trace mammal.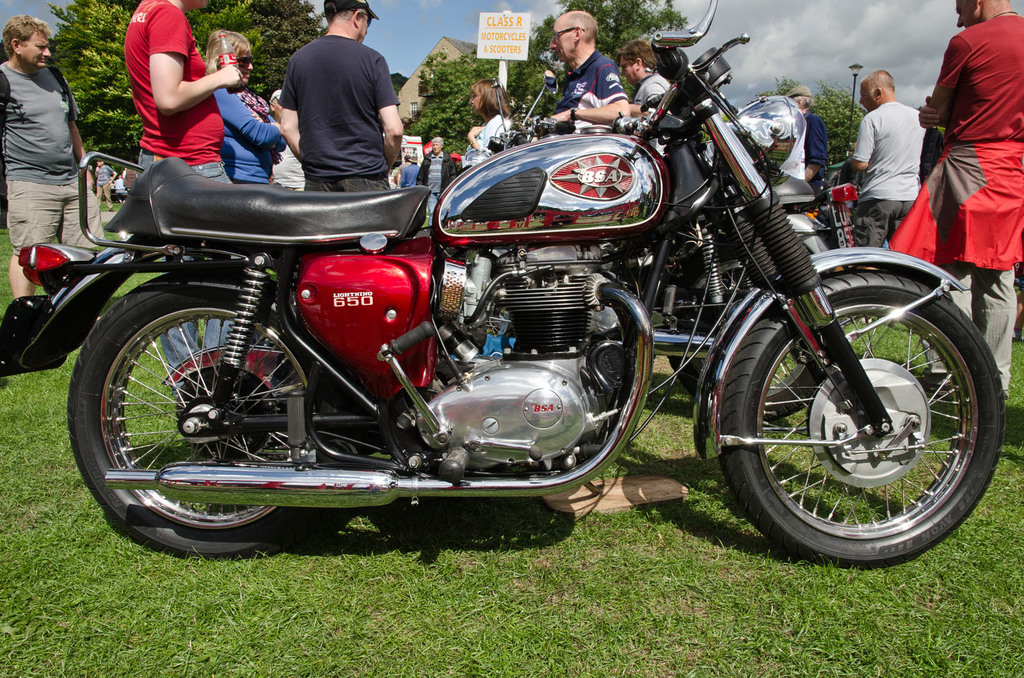
Traced to Rect(2, 13, 104, 298).
